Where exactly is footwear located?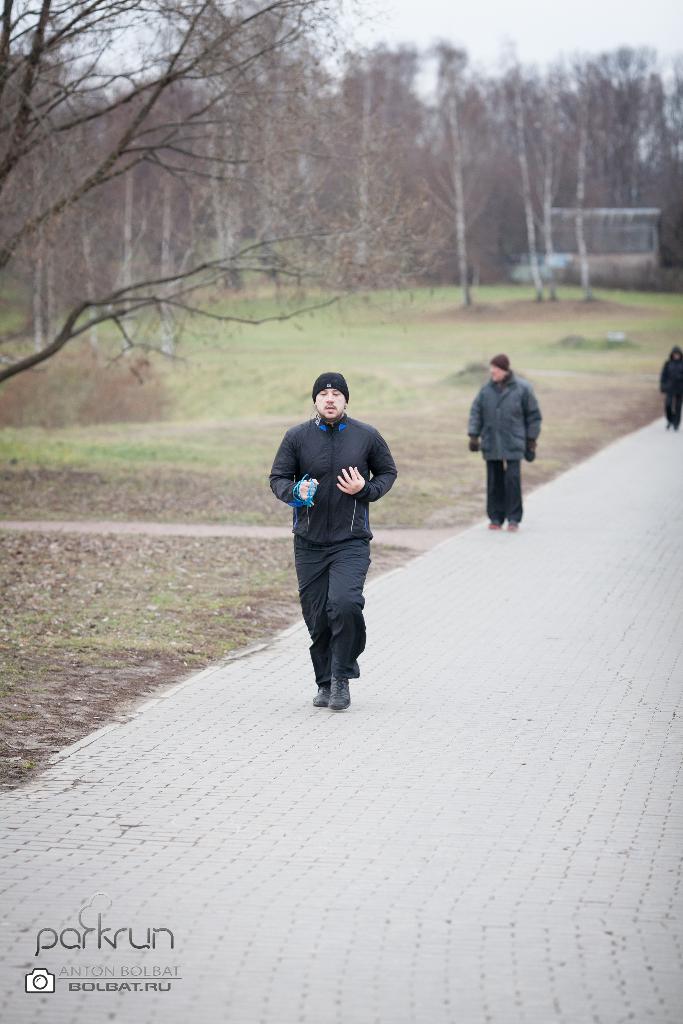
Its bounding box is 308, 679, 333, 703.
